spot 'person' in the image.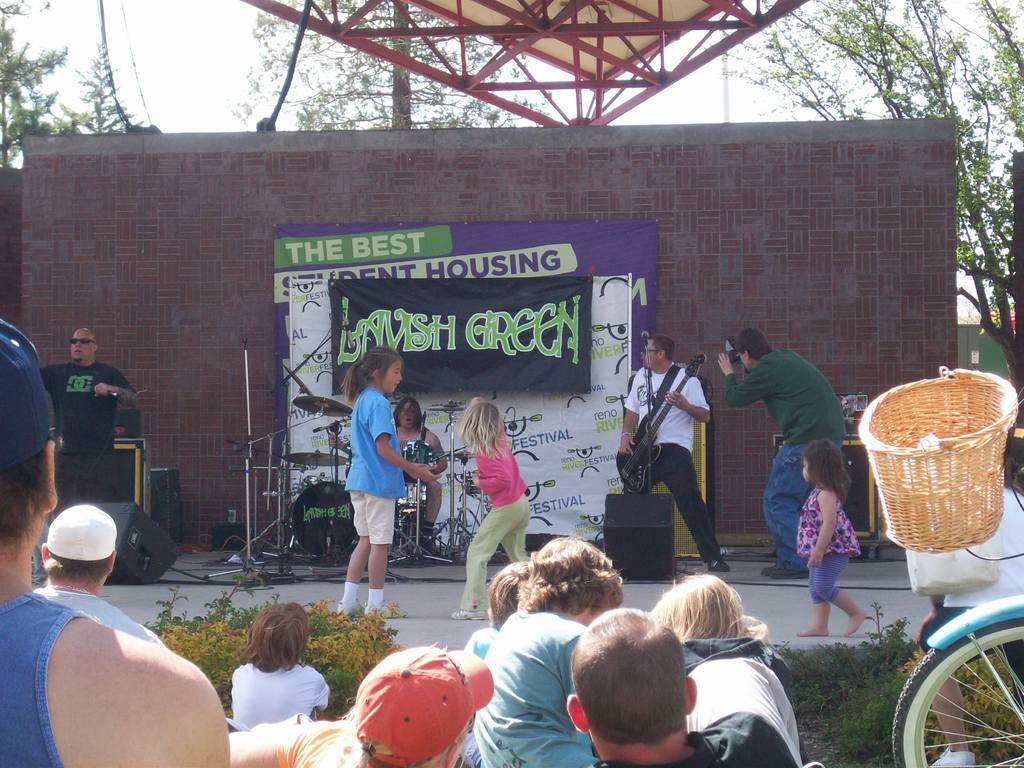
'person' found at [left=718, top=326, right=847, bottom=580].
